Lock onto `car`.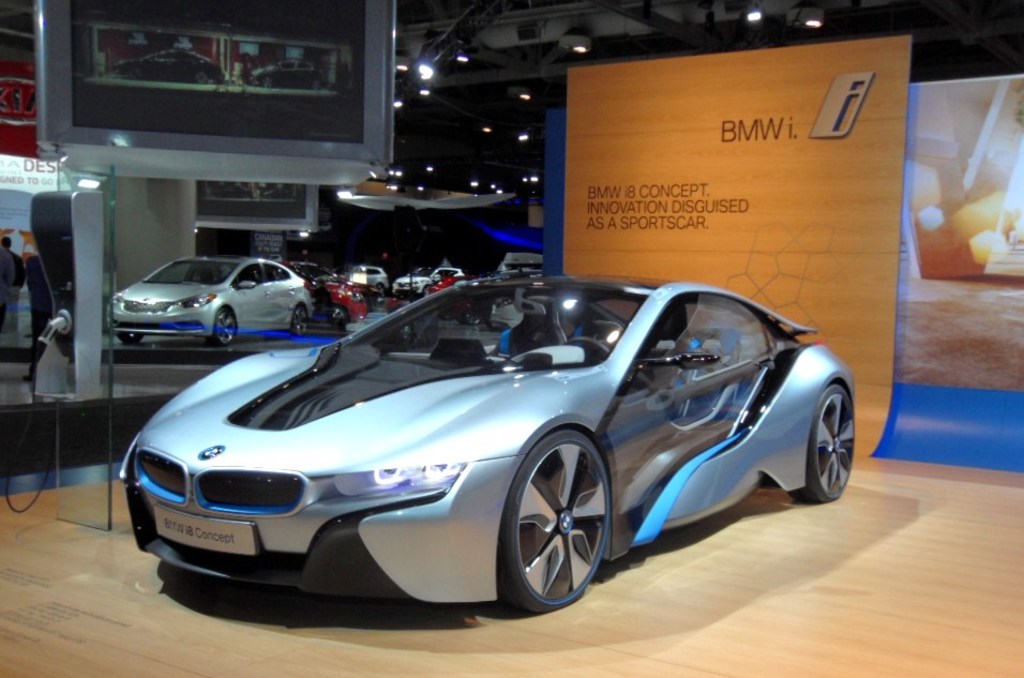
Locked: 119 269 855 615.
